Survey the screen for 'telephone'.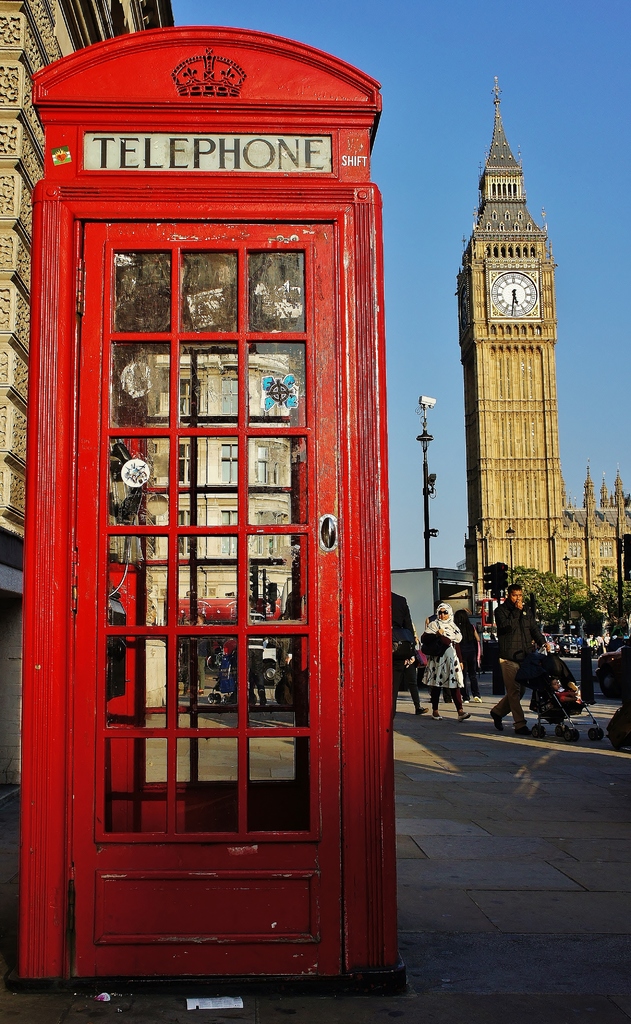
Survey found: x1=101 y1=431 x2=148 y2=606.
